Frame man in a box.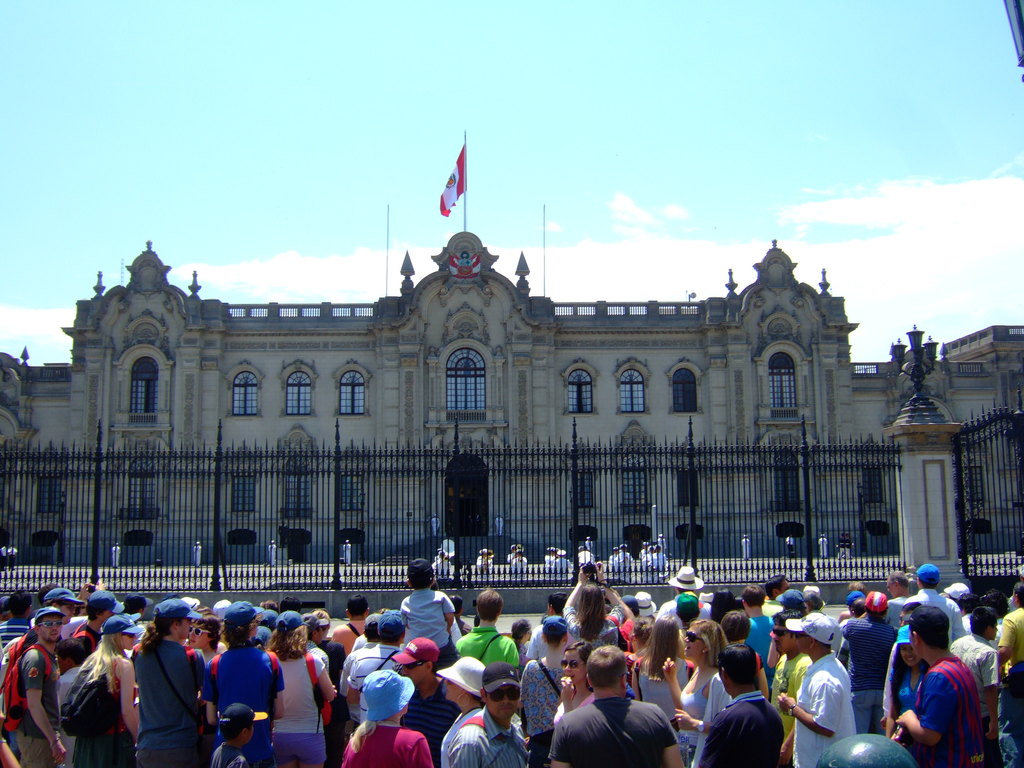
left=454, top=585, right=520, bottom=669.
